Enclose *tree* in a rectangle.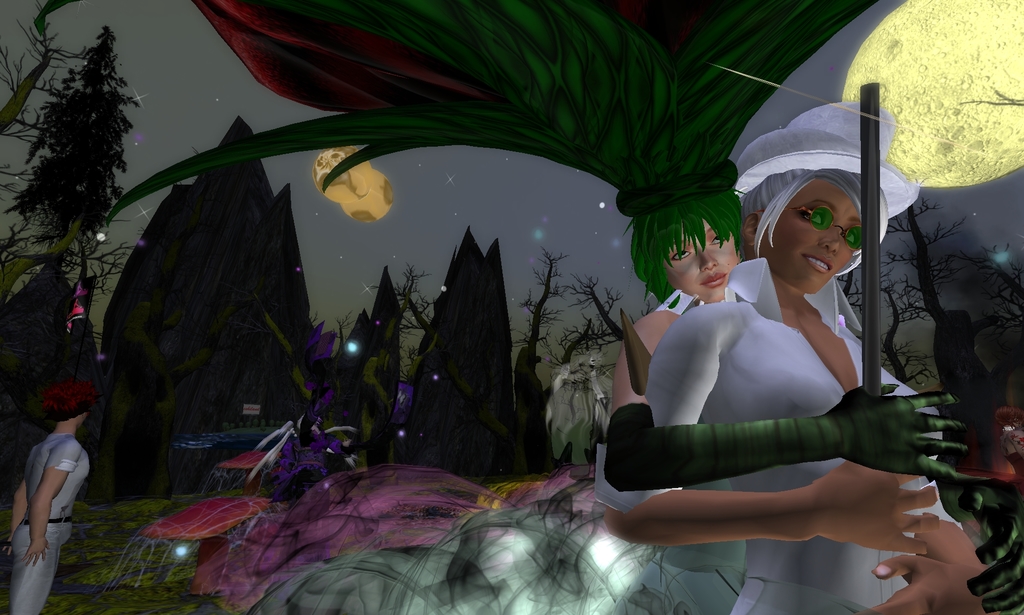
(18,12,135,314).
